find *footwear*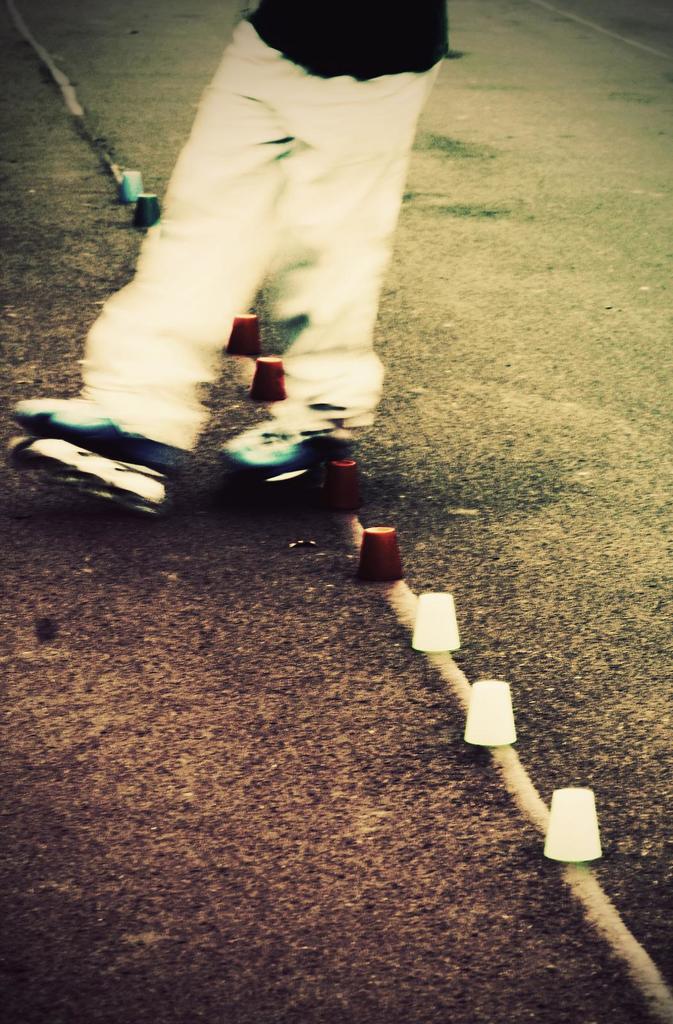
select_region(223, 395, 366, 498)
